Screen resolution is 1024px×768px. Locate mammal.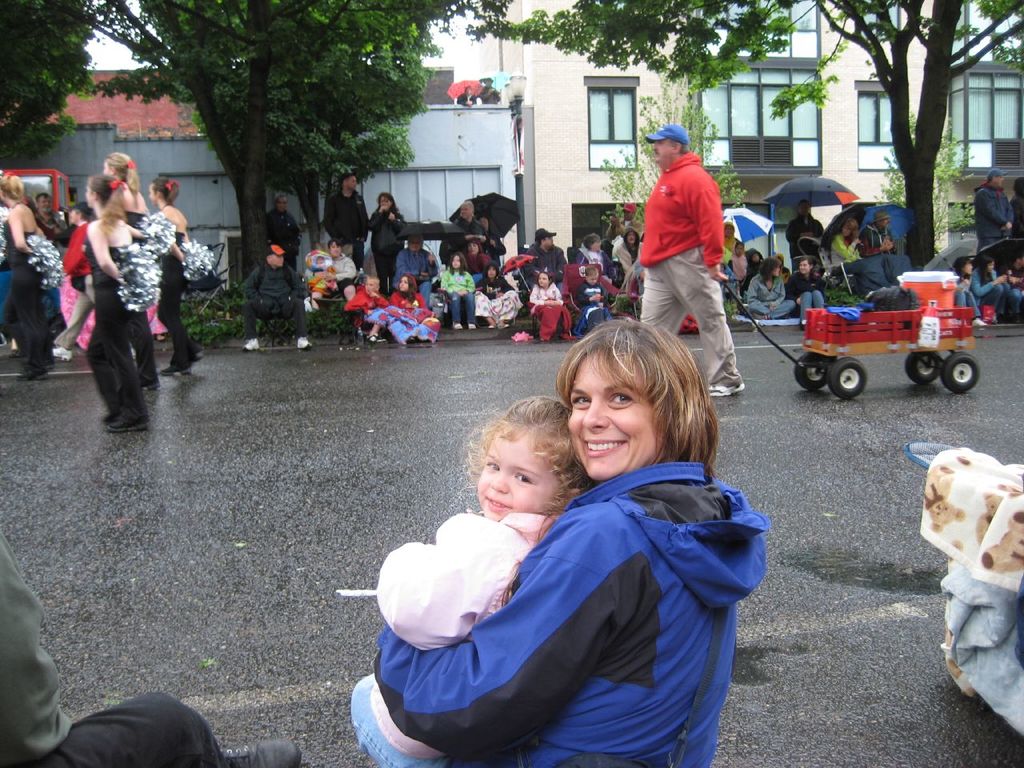
bbox=[390, 274, 428, 324].
